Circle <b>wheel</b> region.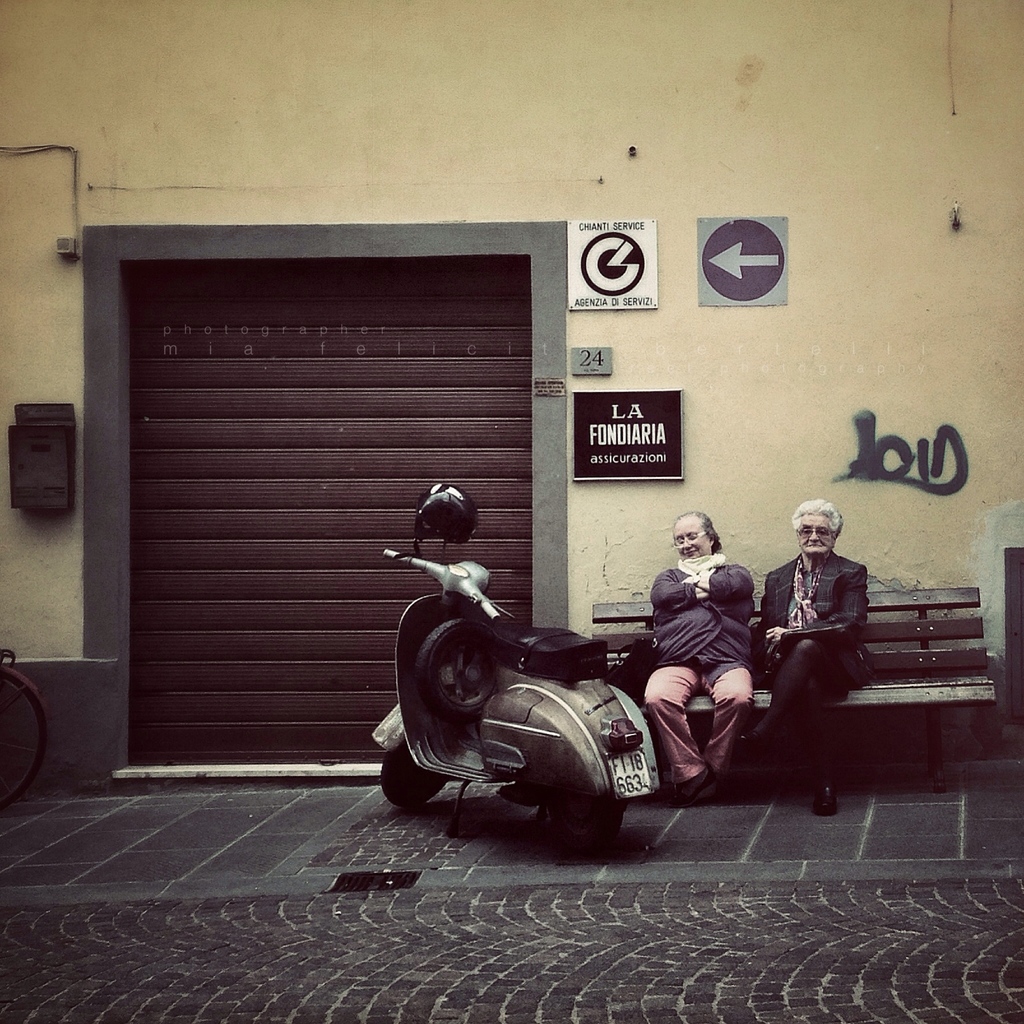
Region: 545/795/628/861.
